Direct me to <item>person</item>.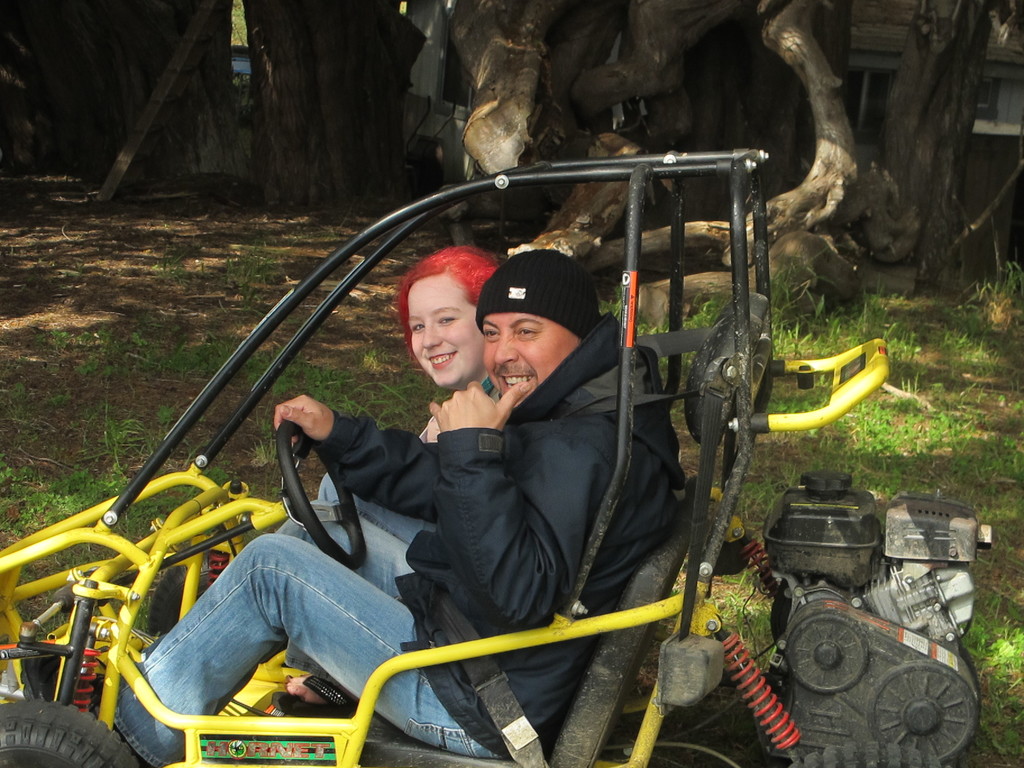
Direction: [28,245,685,767].
